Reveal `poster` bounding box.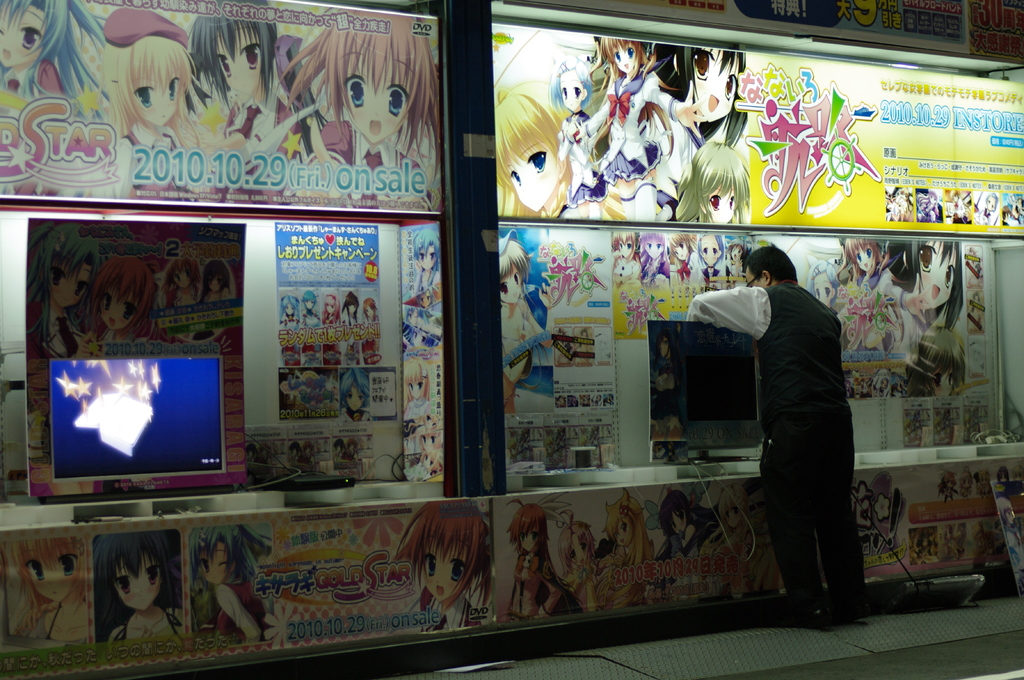
Revealed: [0,0,446,217].
